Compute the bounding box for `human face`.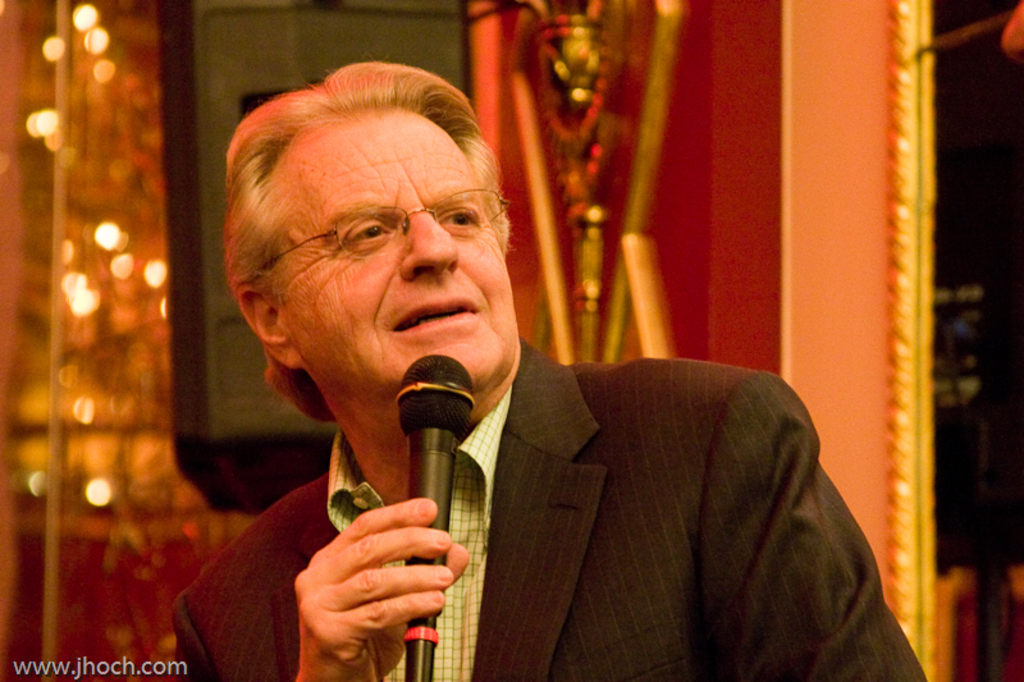
bbox=[274, 104, 518, 394].
